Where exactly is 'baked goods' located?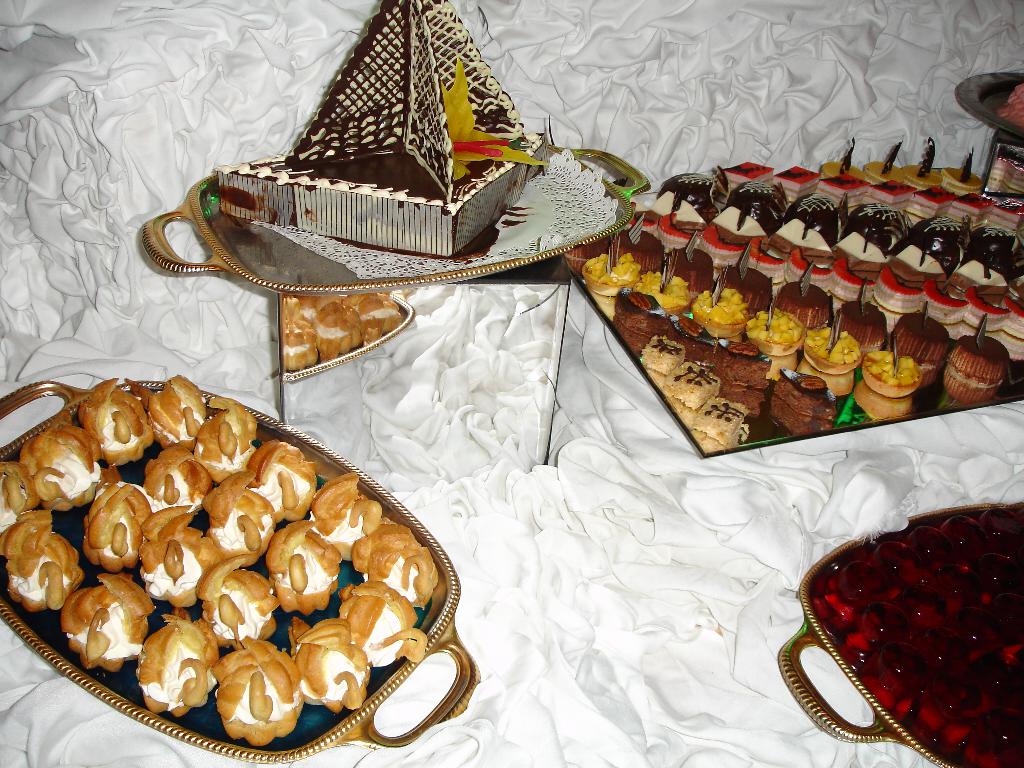
Its bounding box is x1=959, y1=229, x2=1013, y2=289.
